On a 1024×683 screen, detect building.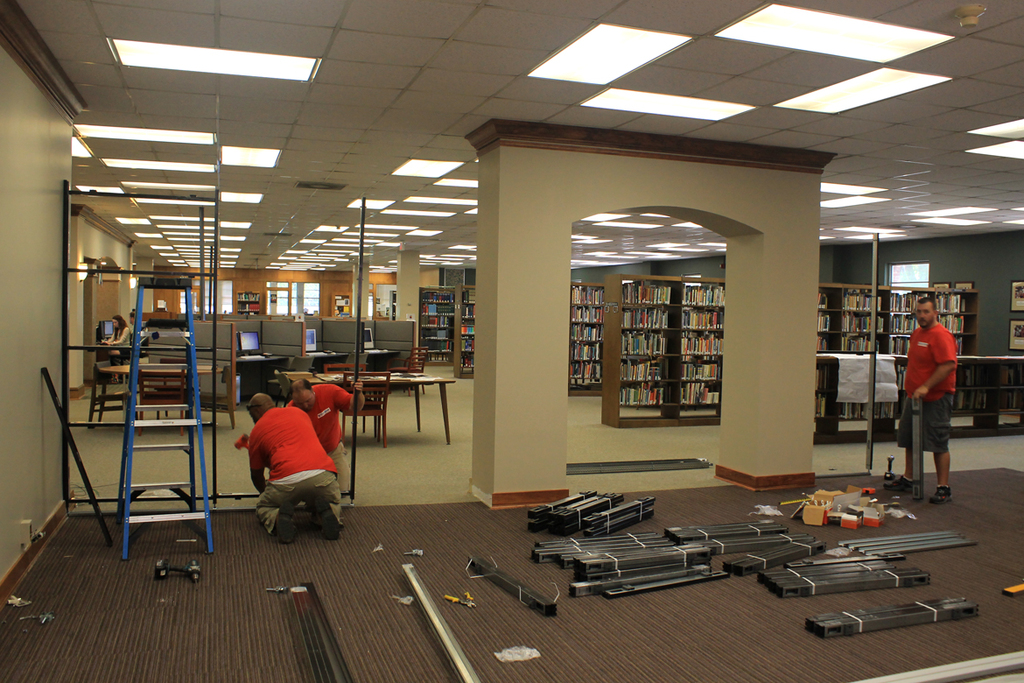
crop(0, 0, 1023, 682).
